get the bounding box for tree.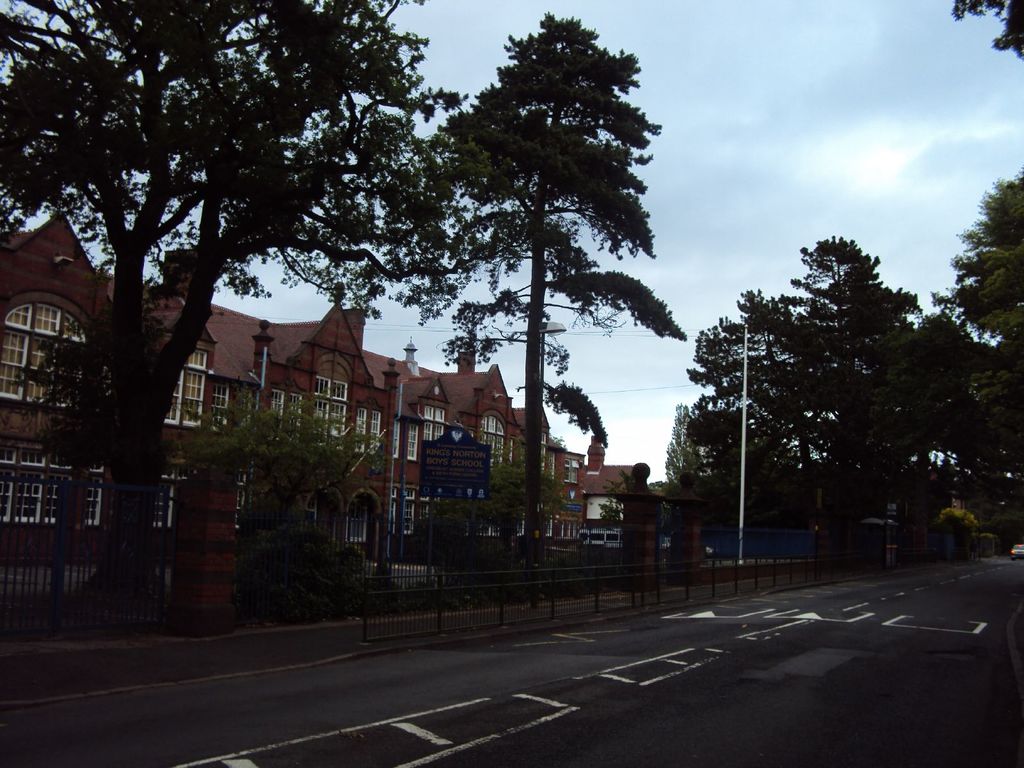
bbox=(163, 368, 406, 548).
